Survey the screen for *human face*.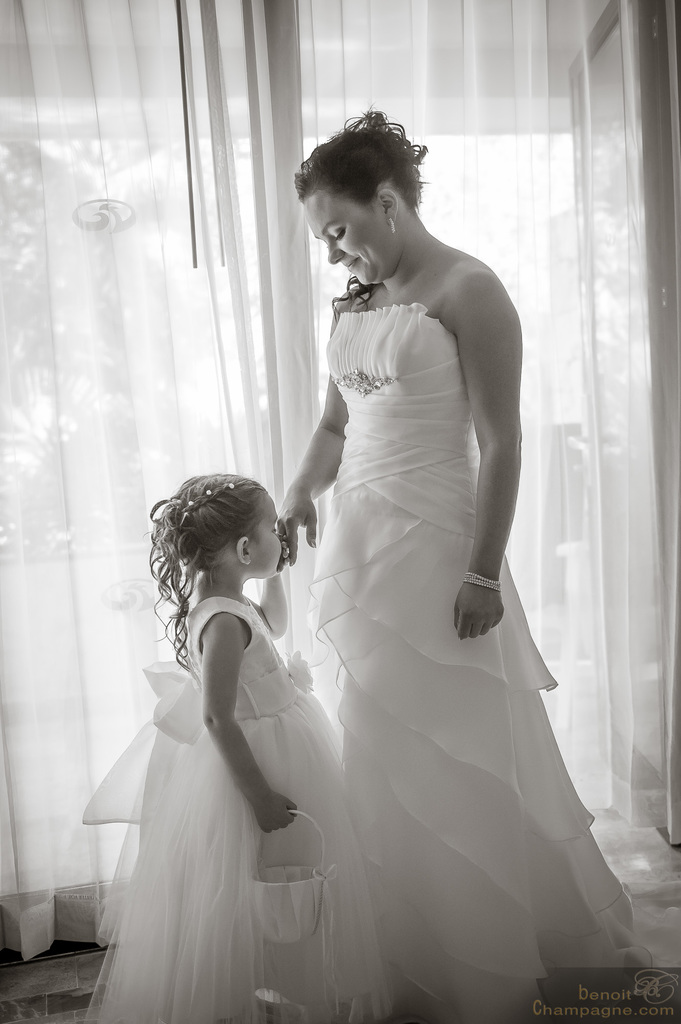
Survey found: (305, 186, 389, 285).
